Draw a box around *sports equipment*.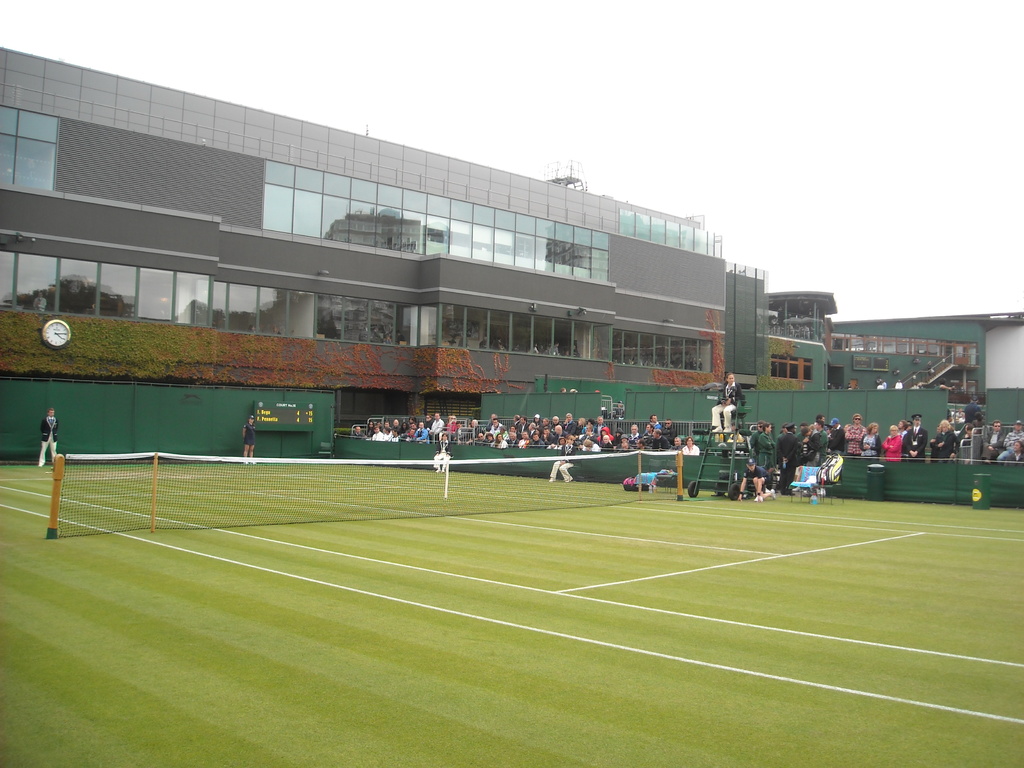
246,460,257,468.
